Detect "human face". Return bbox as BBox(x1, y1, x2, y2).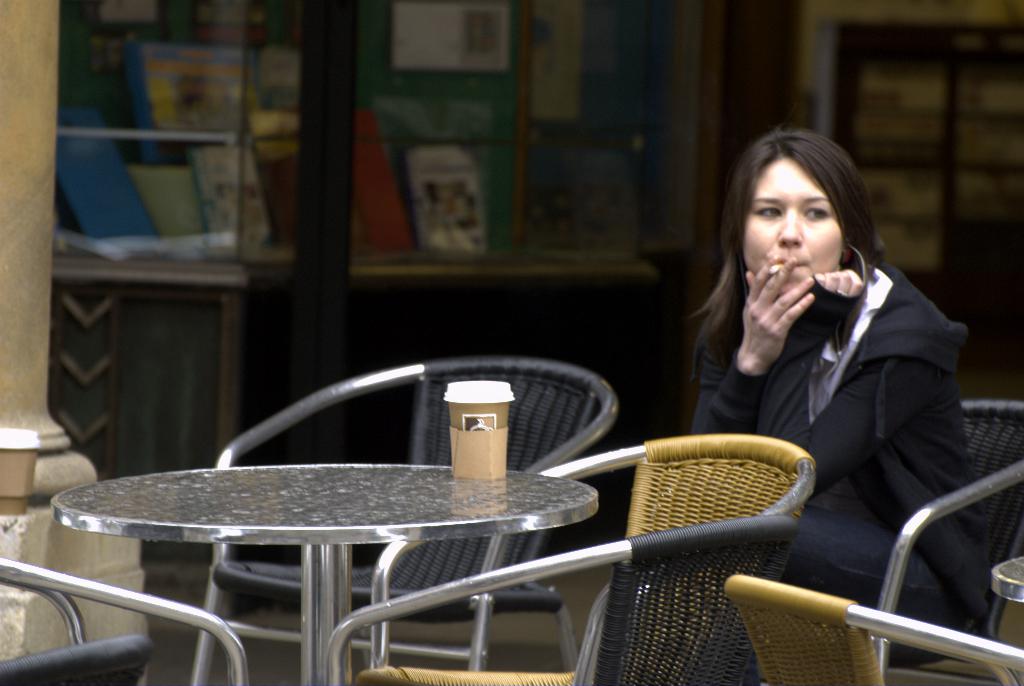
BBox(742, 154, 842, 295).
